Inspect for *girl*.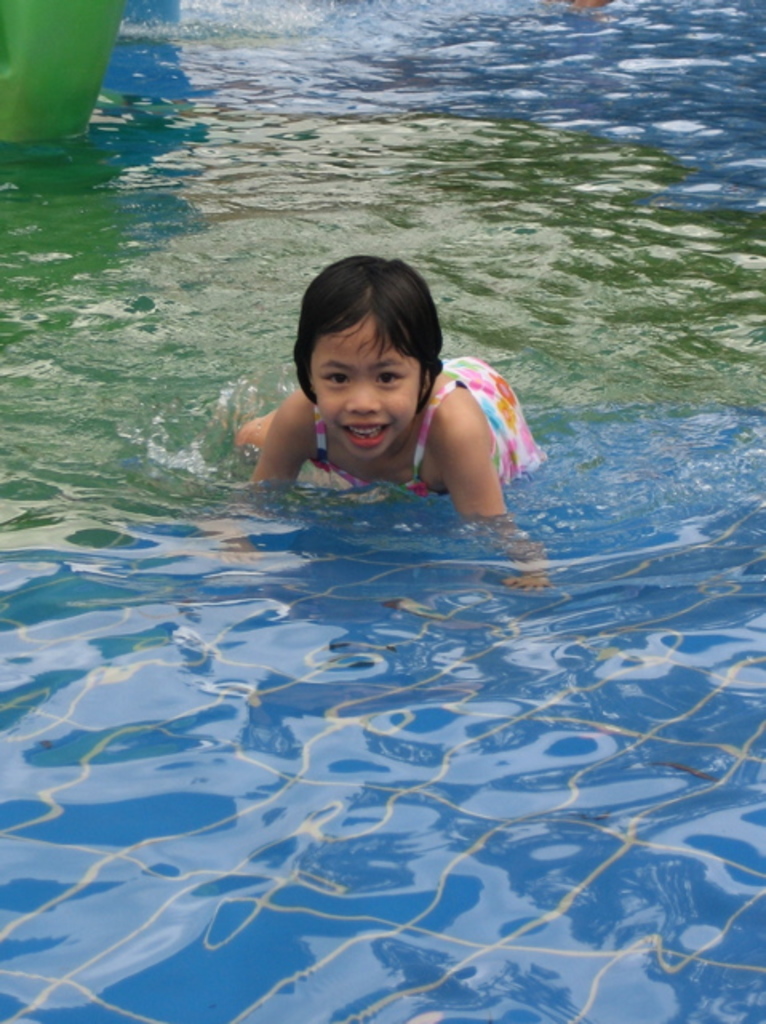
Inspection: [235,254,550,517].
